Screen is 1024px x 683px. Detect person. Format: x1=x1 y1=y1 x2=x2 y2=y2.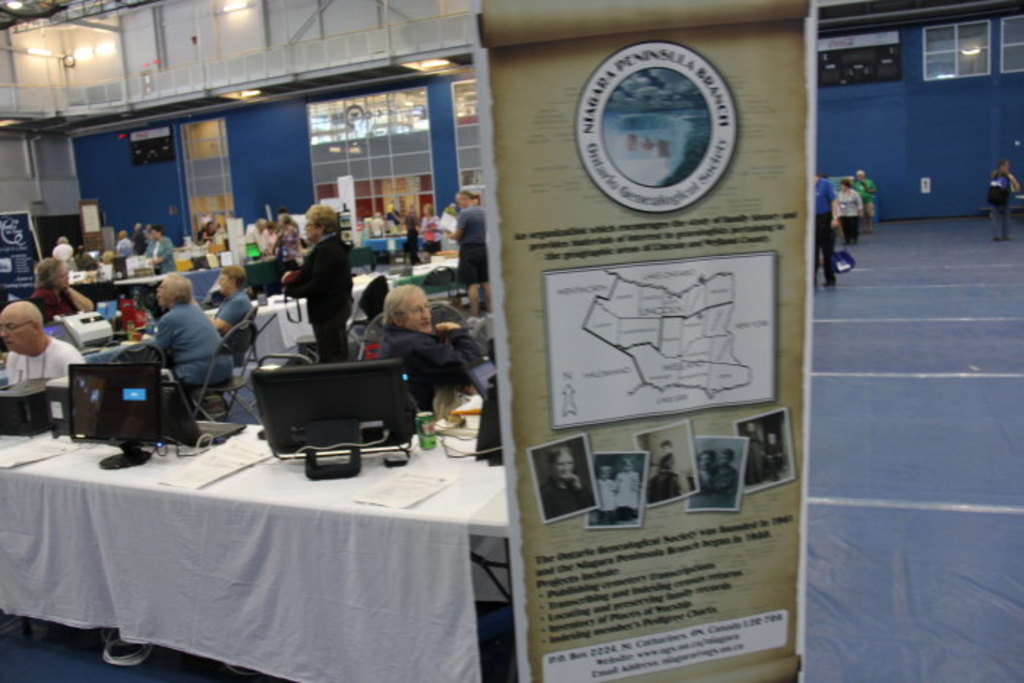
x1=142 y1=231 x2=176 y2=269.
